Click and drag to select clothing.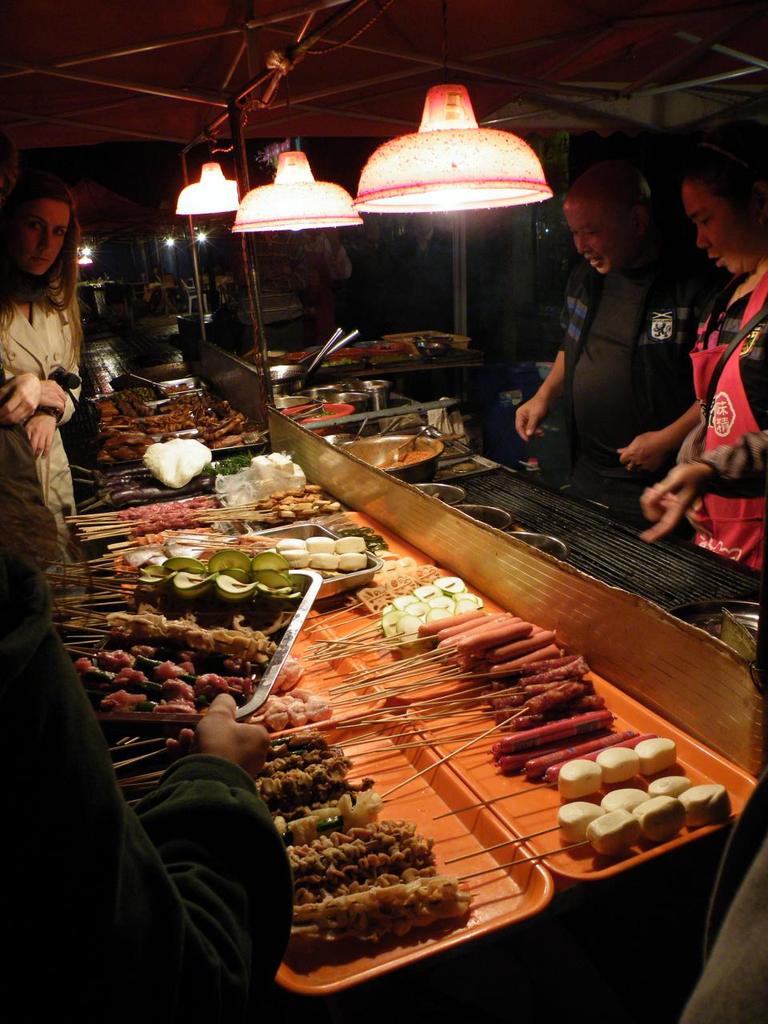
Selection: [left=691, top=432, right=767, bottom=499].
